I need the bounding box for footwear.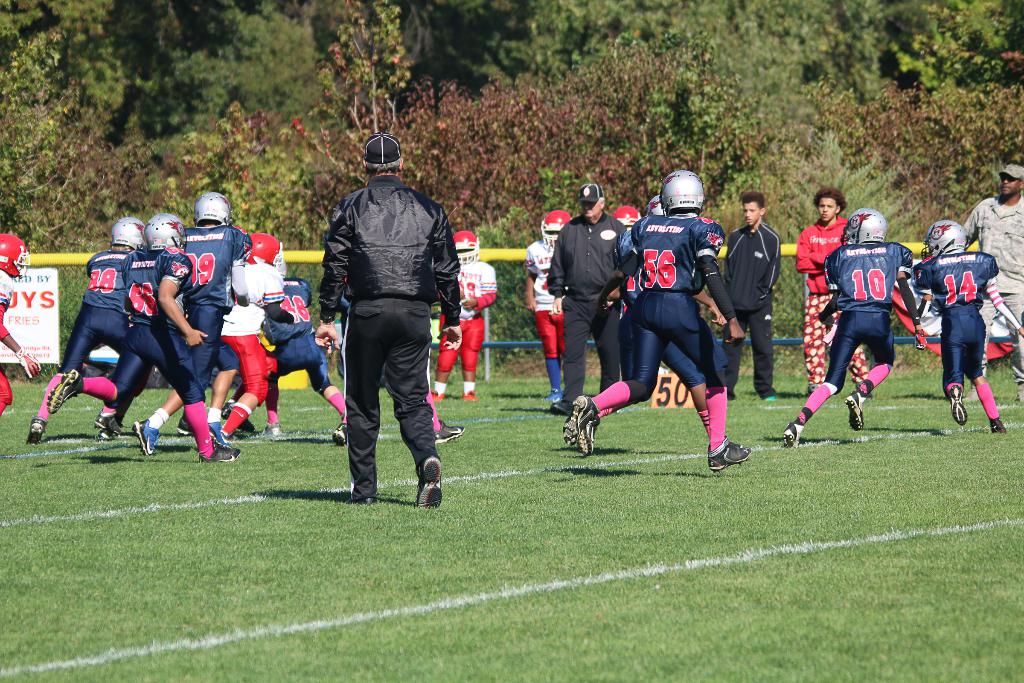
Here it is: [50, 372, 84, 415].
